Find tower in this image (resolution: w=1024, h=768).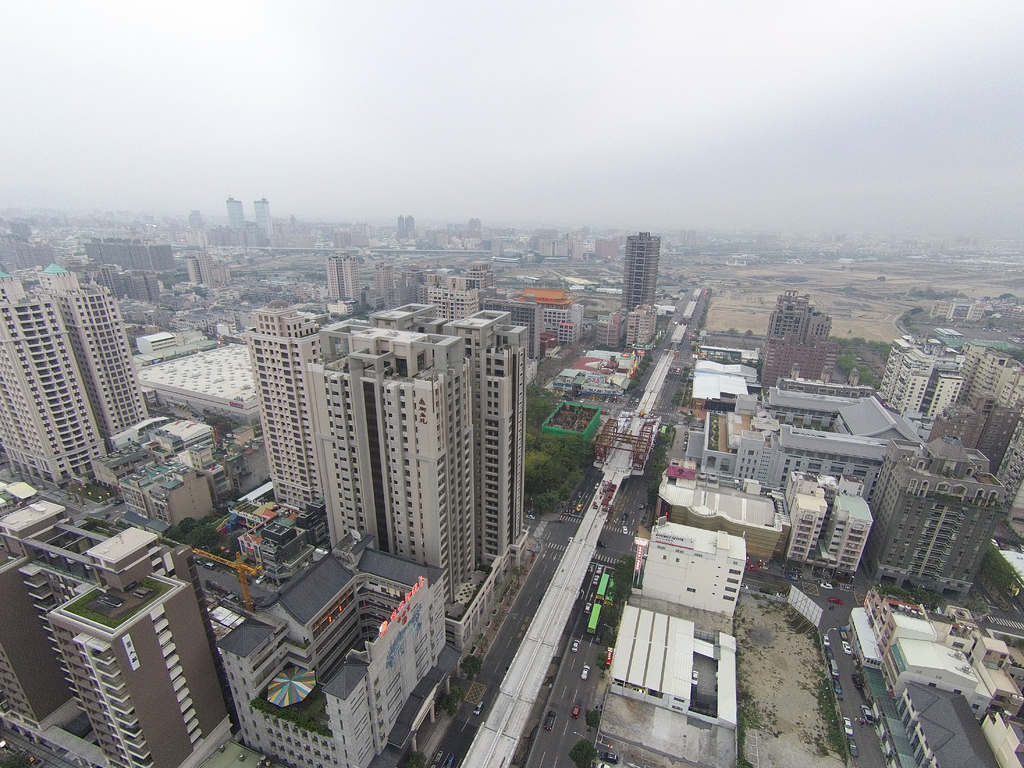
x1=35 y1=282 x2=152 y2=442.
